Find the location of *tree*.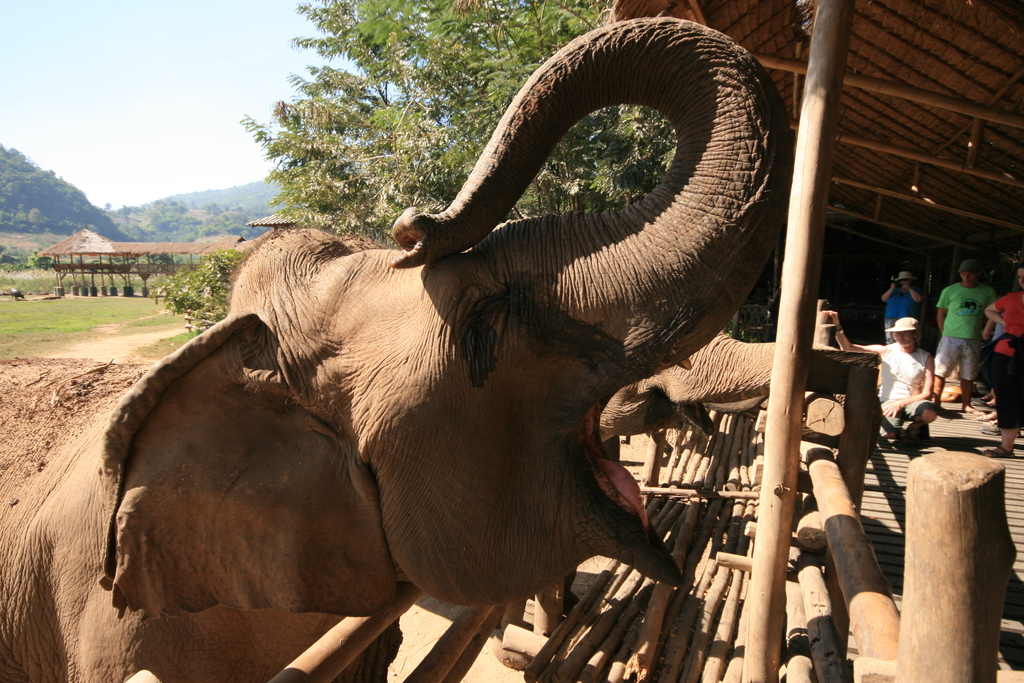
Location: l=98, t=0, r=847, b=630.
